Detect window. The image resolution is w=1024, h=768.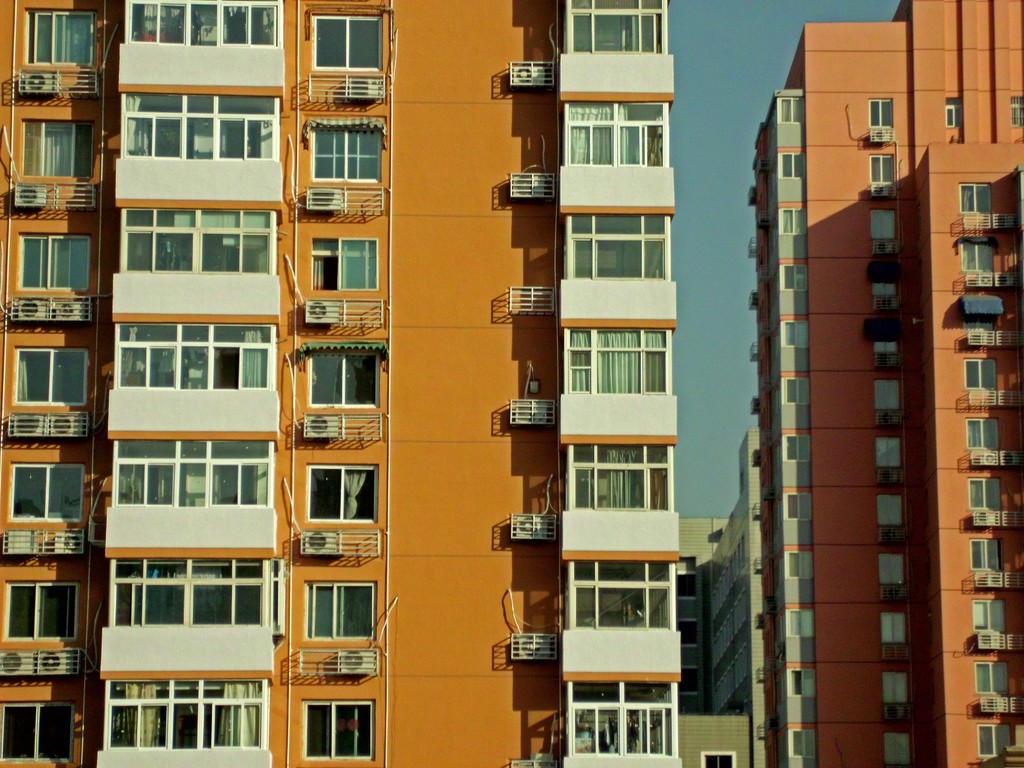
[975,663,1007,700].
